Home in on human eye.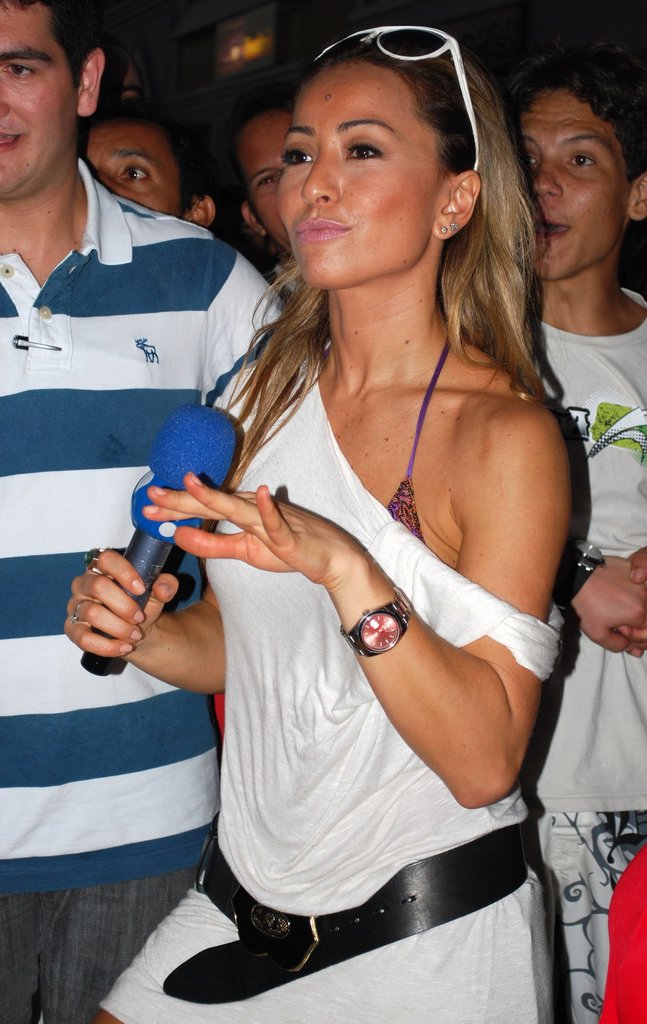
Homed in at rect(256, 173, 281, 195).
